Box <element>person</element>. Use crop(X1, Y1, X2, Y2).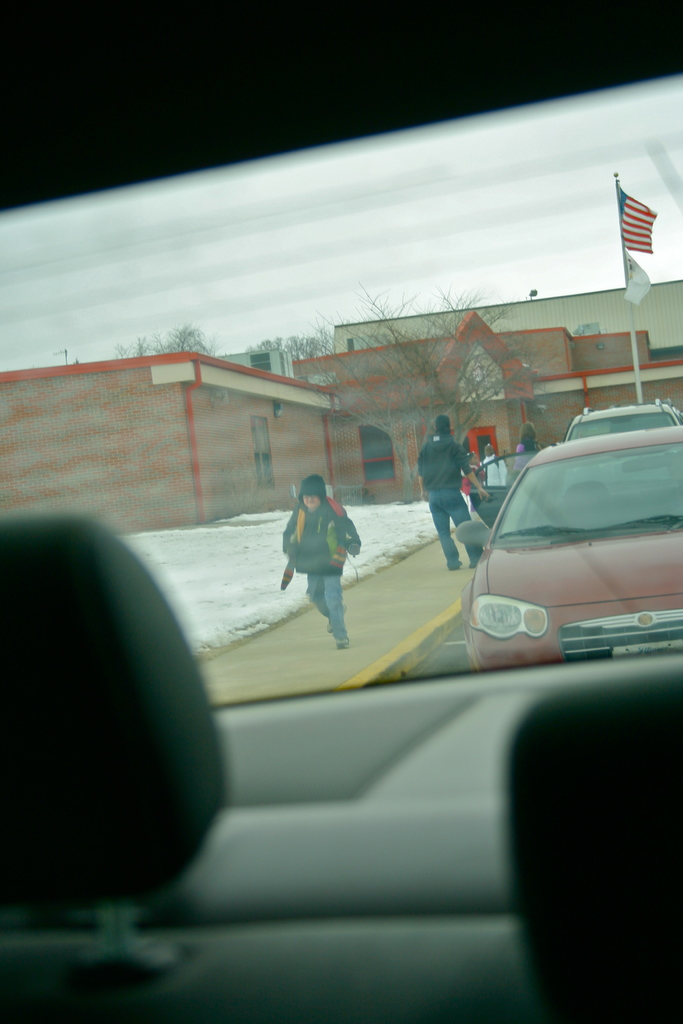
crop(274, 474, 356, 652).
